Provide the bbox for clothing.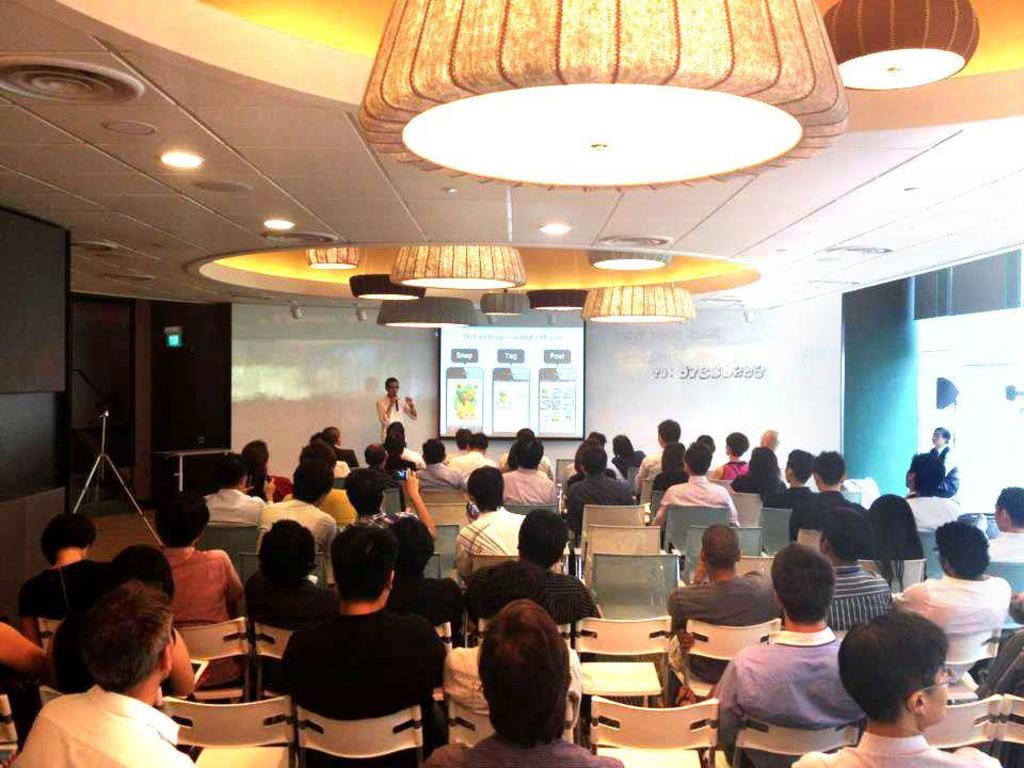
detection(565, 471, 635, 527).
